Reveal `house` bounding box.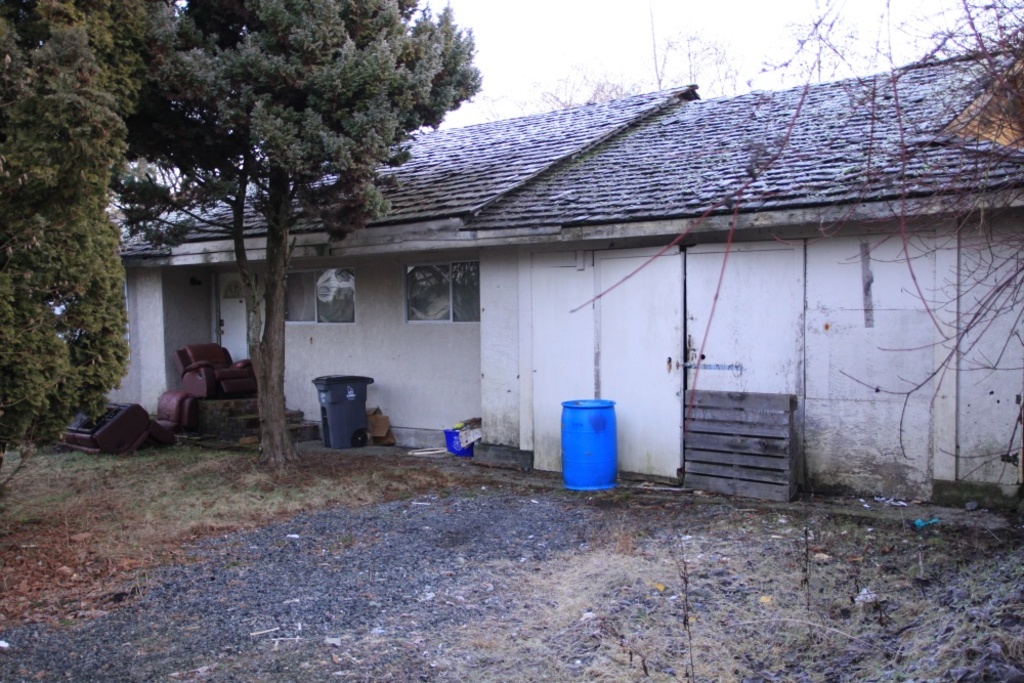
Revealed: <region>102, 35, 1023, 521</region>.
